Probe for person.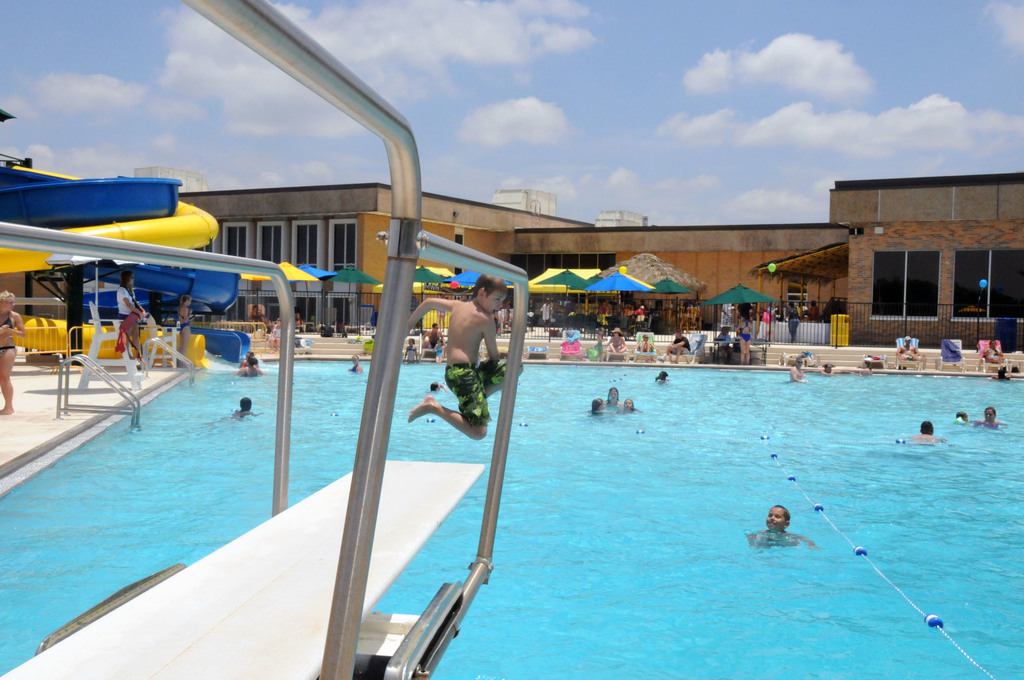
Probe result: rect(420, 321, 444, 348).
